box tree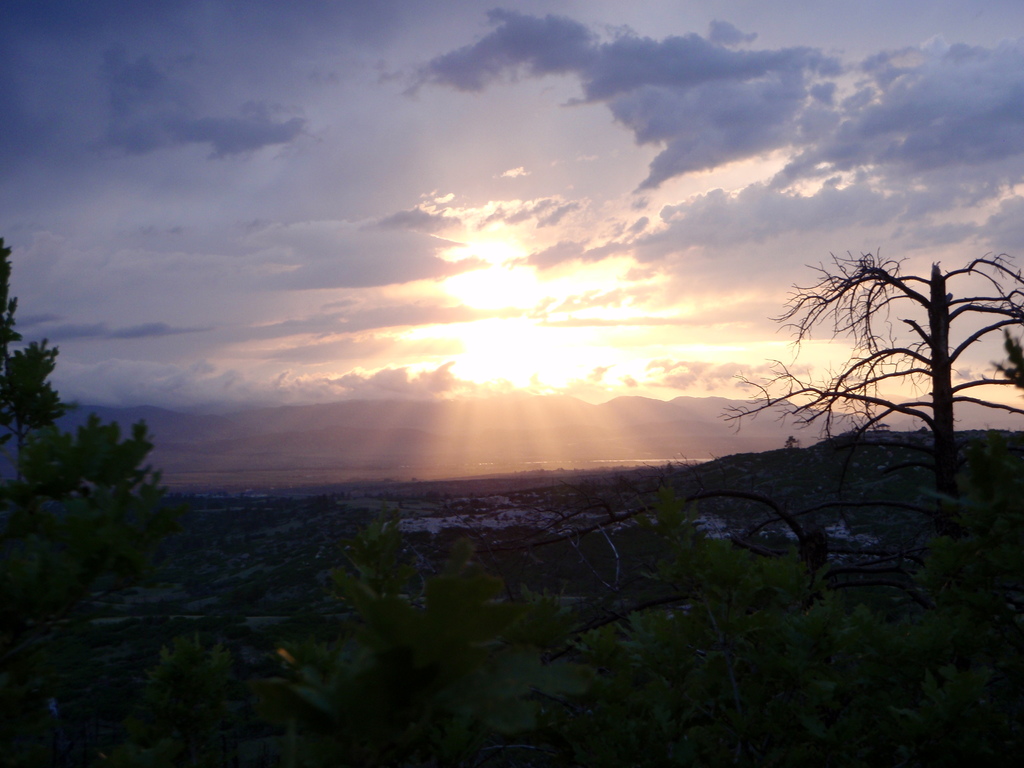
{"left": 716, "top": 242, "right": 1023, "bottom": 474}
